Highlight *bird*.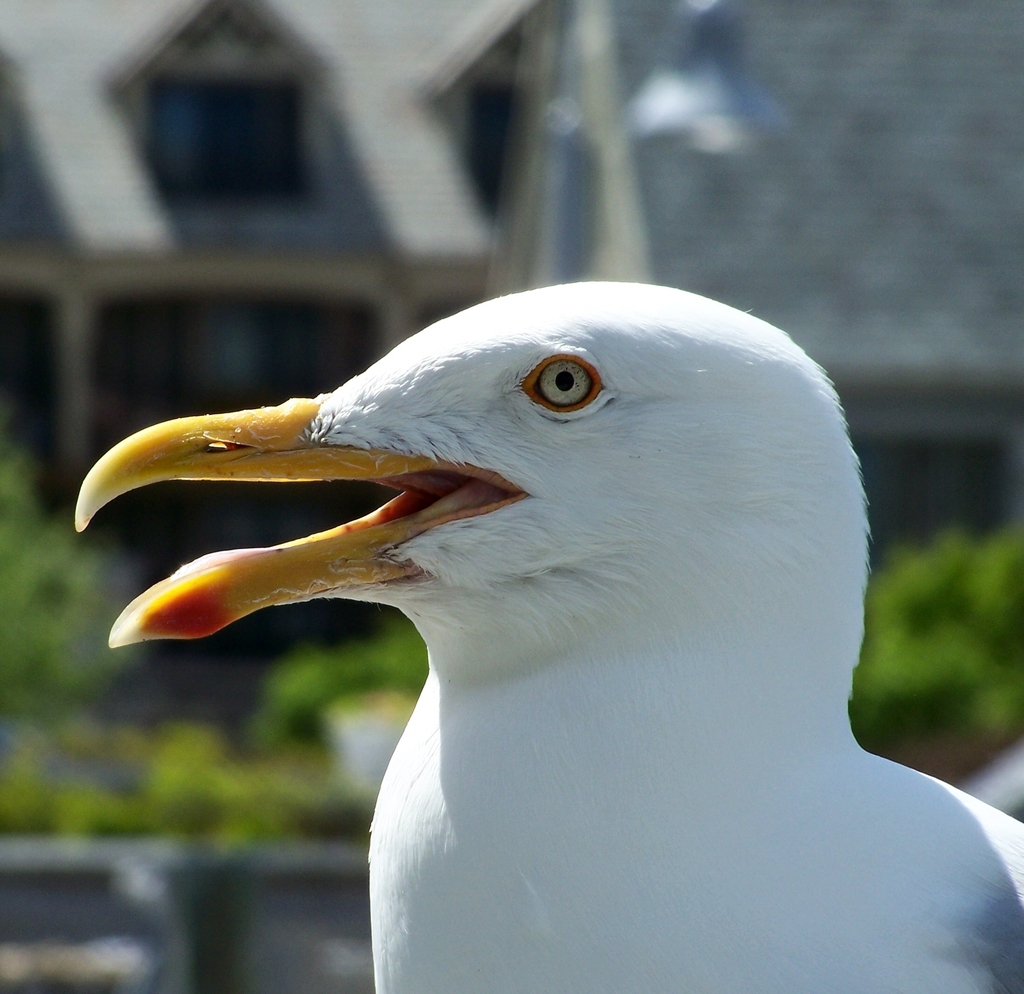
Highlighted region: select_region(51, 301, 1005, 975).
